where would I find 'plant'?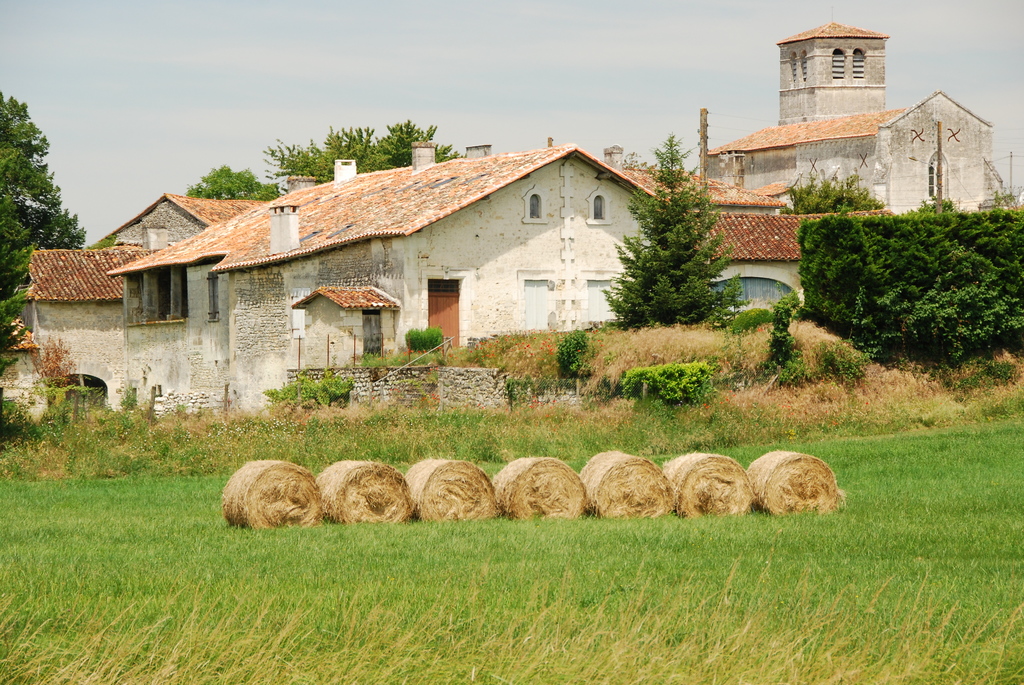
At 754/283/817/405.
